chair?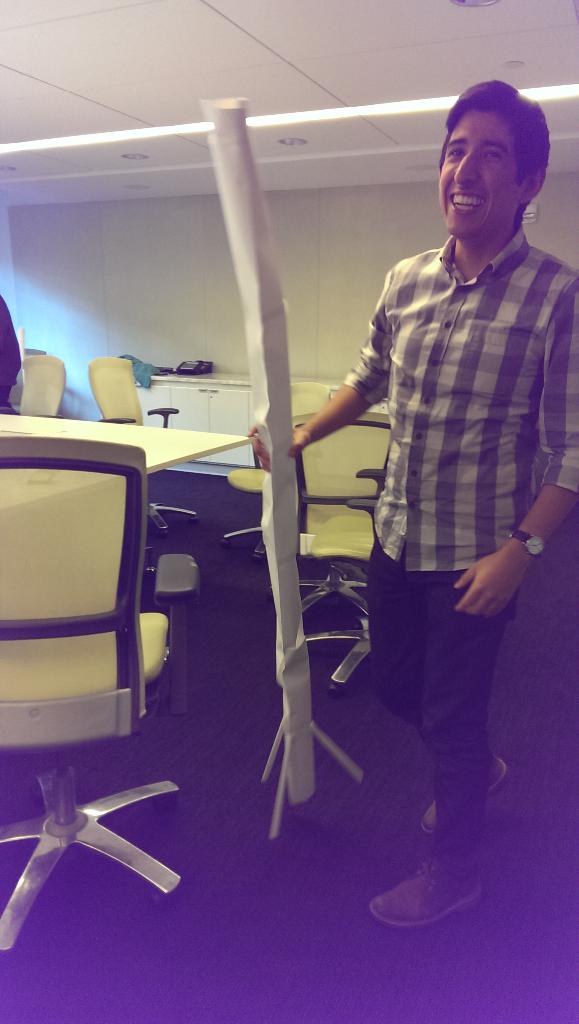
(4, 410, 171, 899)
